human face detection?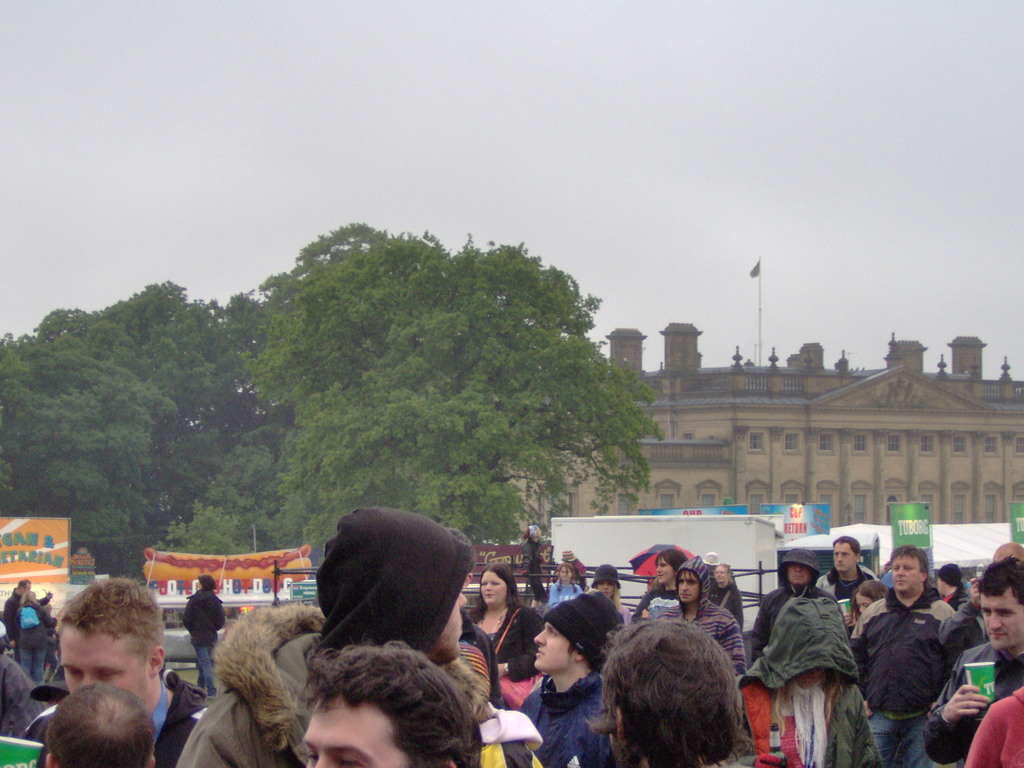
980:595:1023:651
